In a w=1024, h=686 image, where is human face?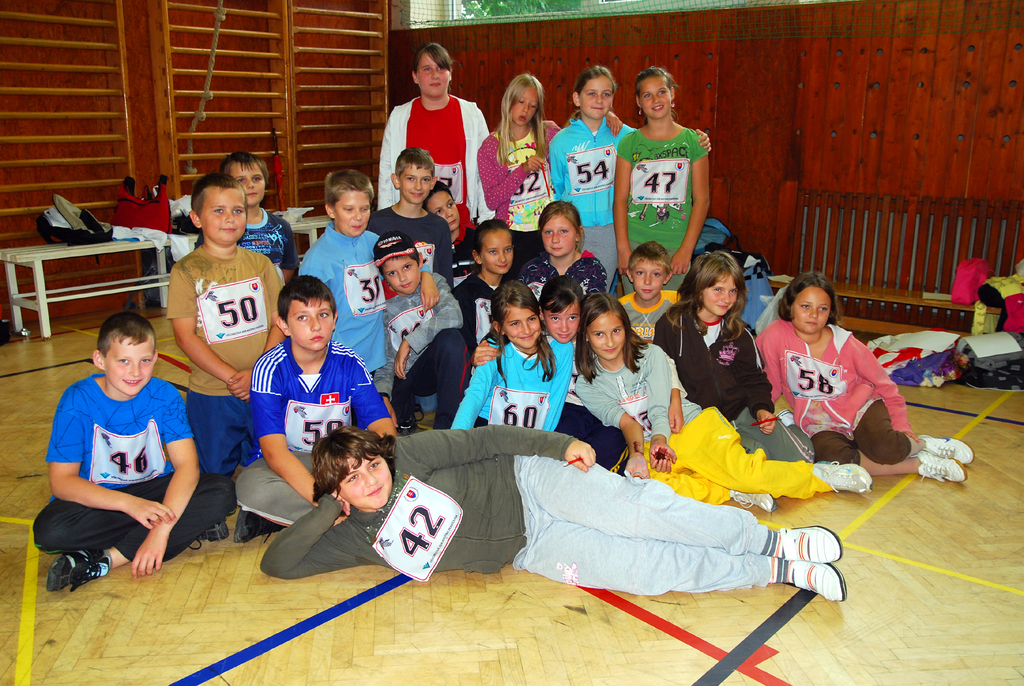
Rect(513, 85, 536, 129).
